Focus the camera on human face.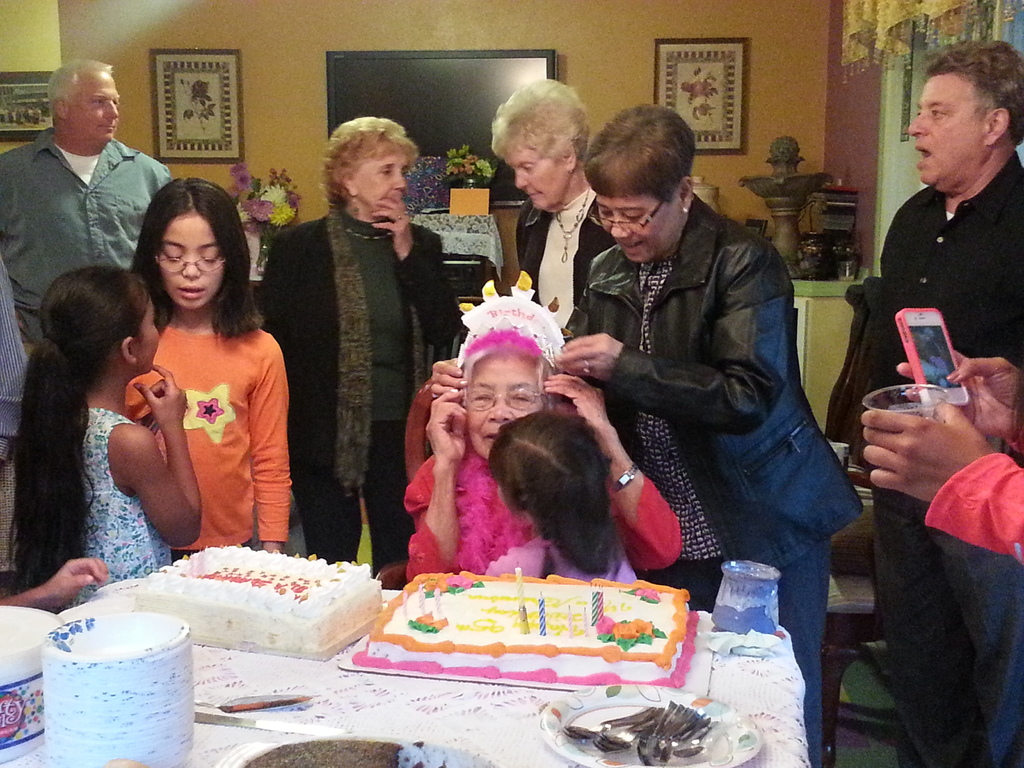
Focus region: BBox(133, 295, 164, 377).
